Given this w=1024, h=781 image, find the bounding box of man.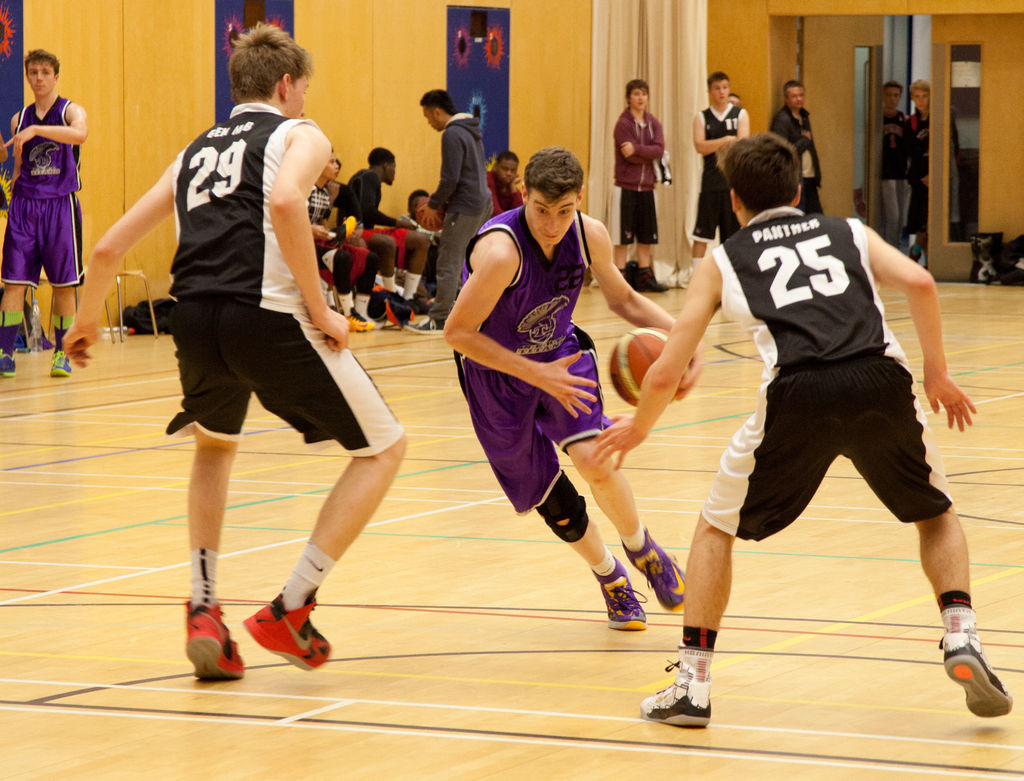
Rect(0, 45, 88, 382).
